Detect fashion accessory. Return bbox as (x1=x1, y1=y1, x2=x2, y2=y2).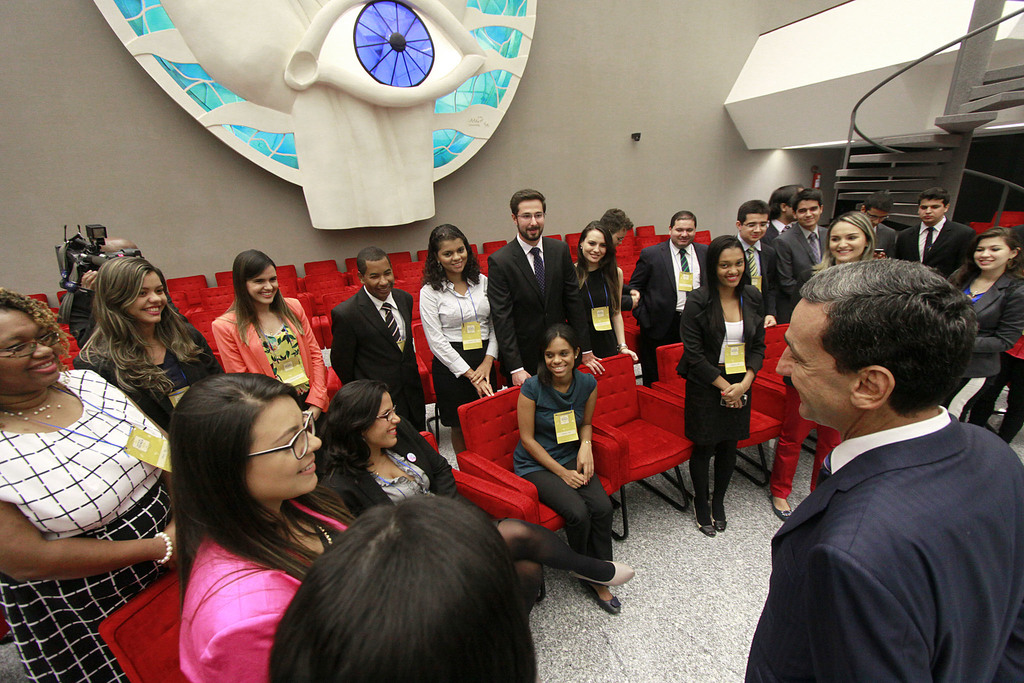
(x1=710, y1=496, x2=726, y2=533).
